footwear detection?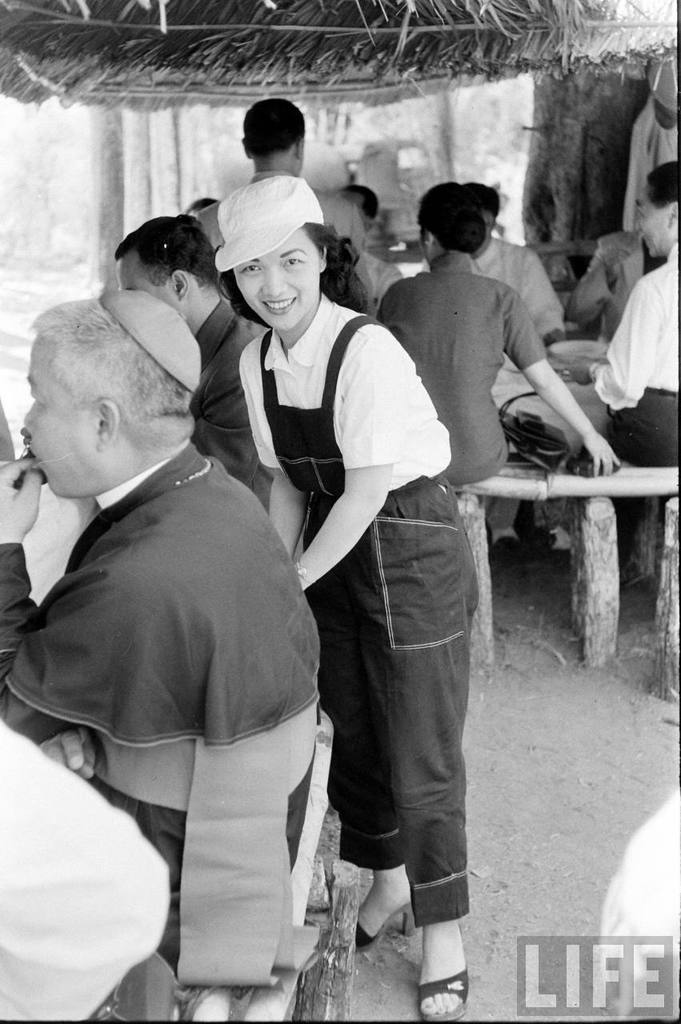
bbox(410, 912, 474, 1020)
